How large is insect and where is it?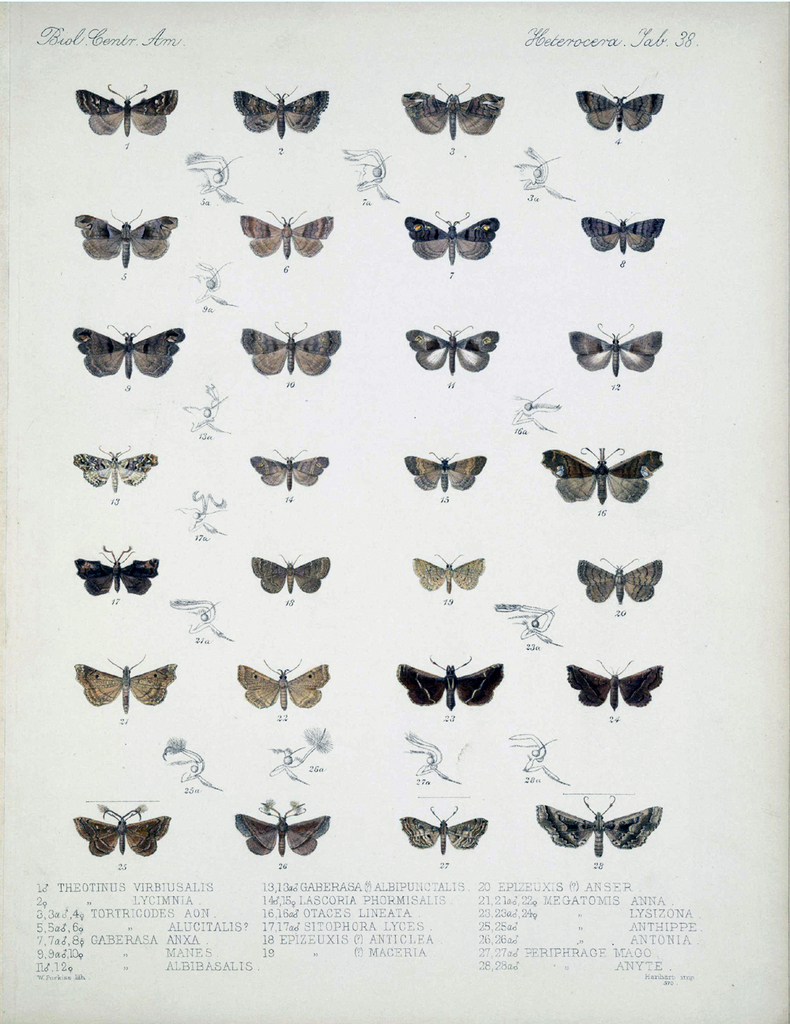
Bounding box: rect(570, 325, 665, 378).
